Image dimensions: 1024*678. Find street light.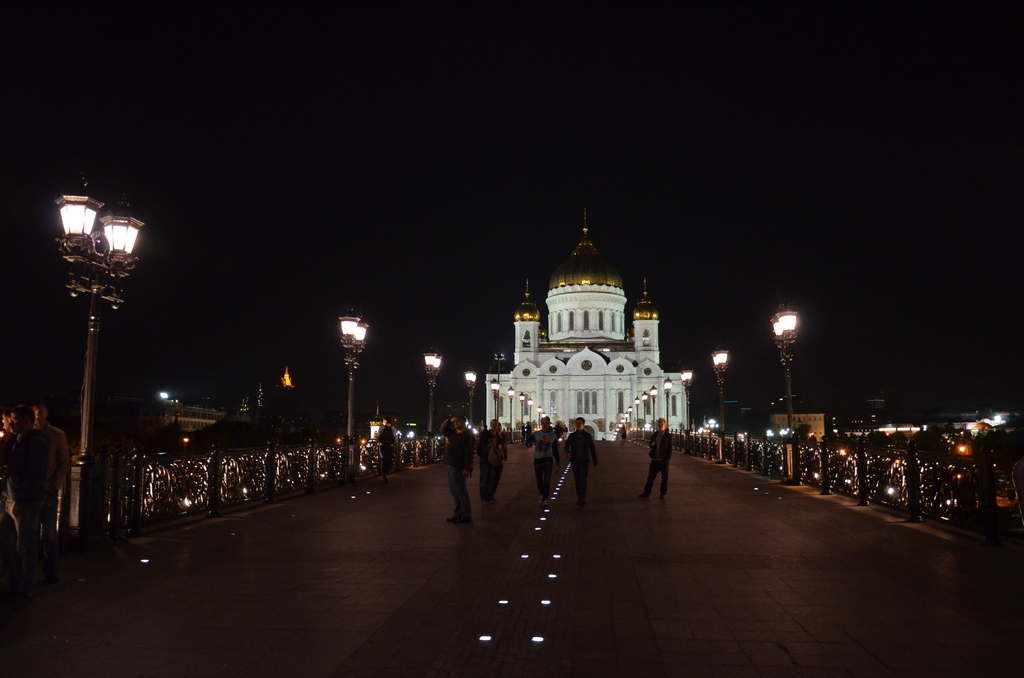
650,382,668,438.
